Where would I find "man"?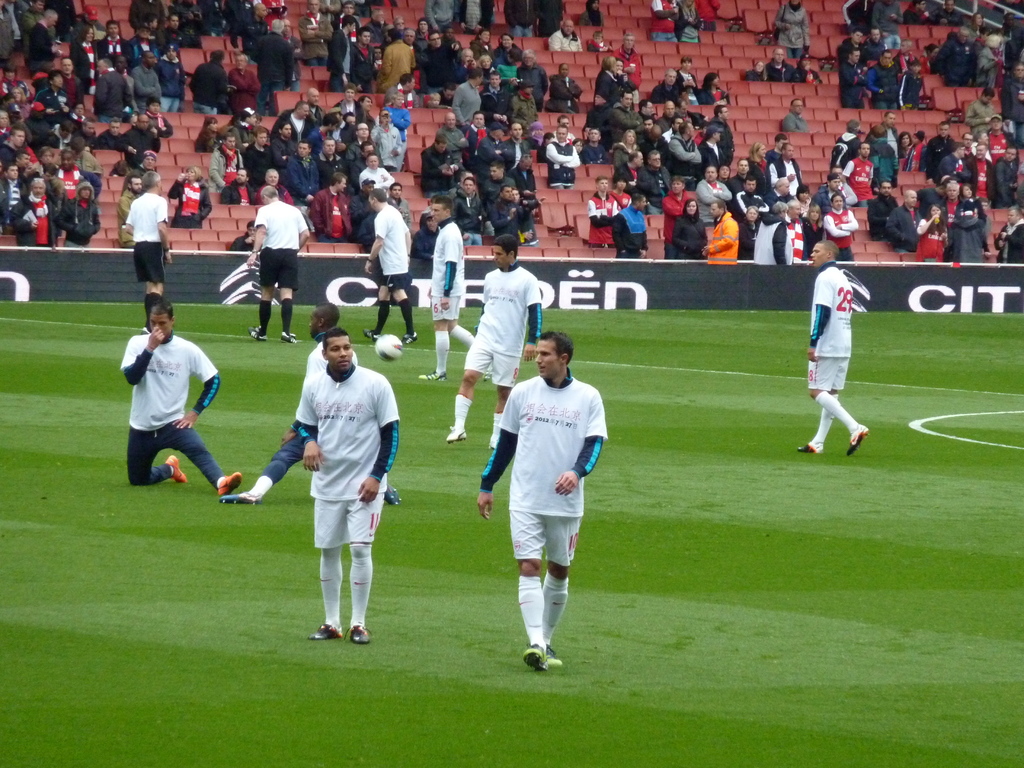
At 646, 152, 677, 215.
